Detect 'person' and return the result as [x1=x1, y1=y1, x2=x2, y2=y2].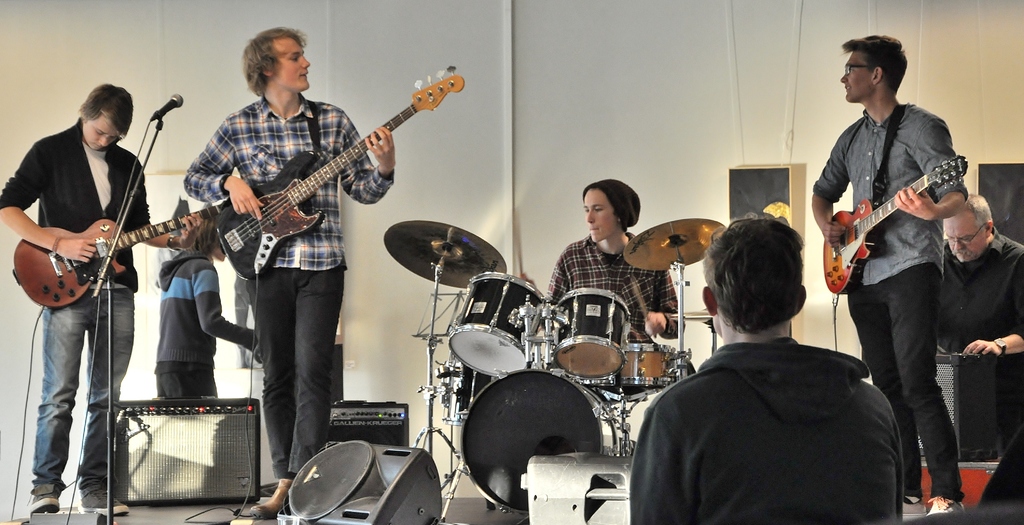
[x1=932, y1=190, x2=1023, y2=458].
